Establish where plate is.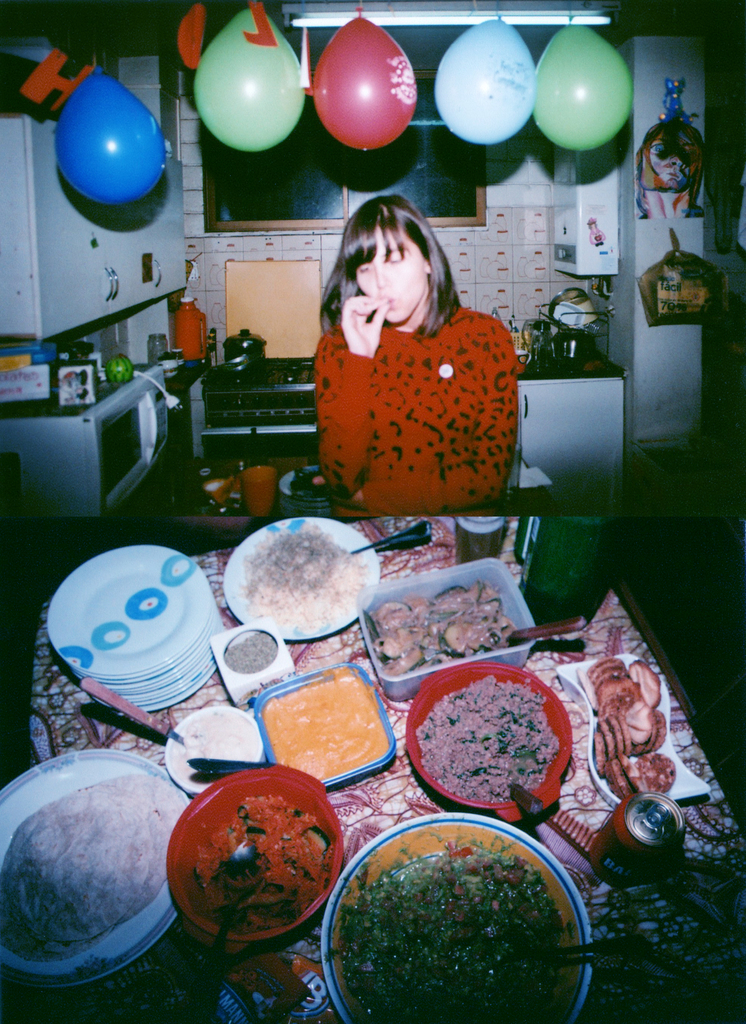
Established at 166, 768, 351, 936.
